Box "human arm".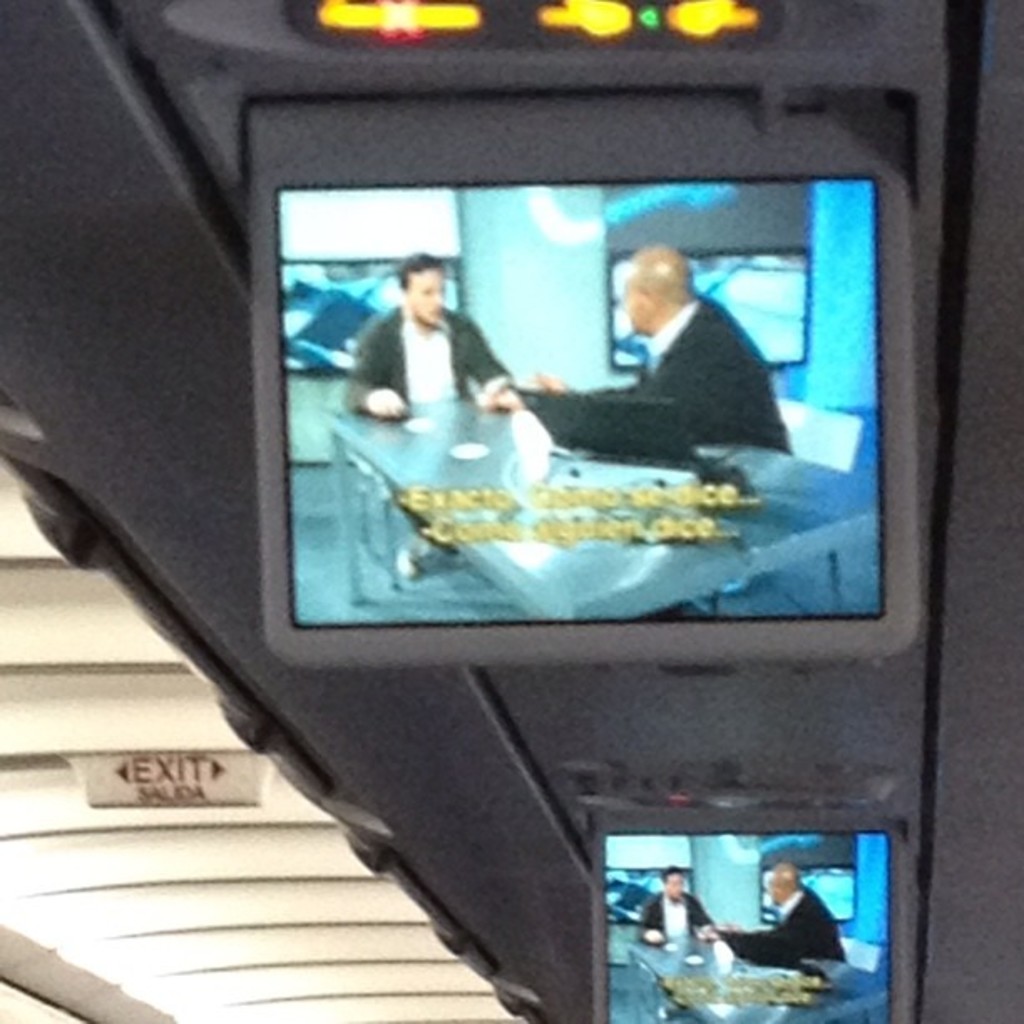
x1=688 y1=897 x2=721 y2=952.
